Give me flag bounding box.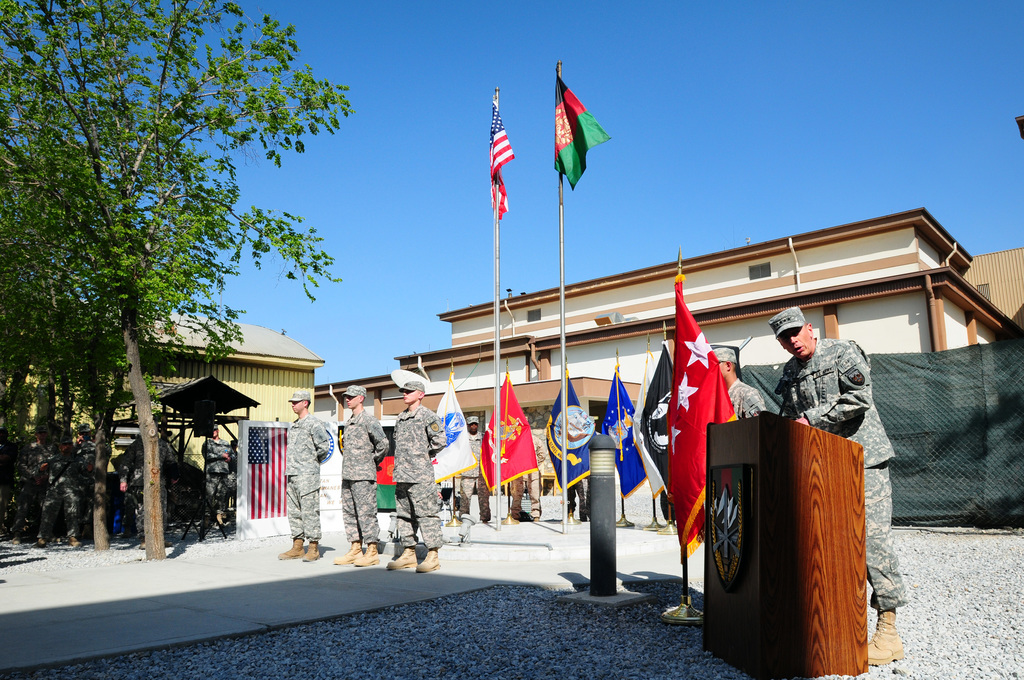
{"left": 544, "top": 370, "right": 595, "bottom": 495}.
